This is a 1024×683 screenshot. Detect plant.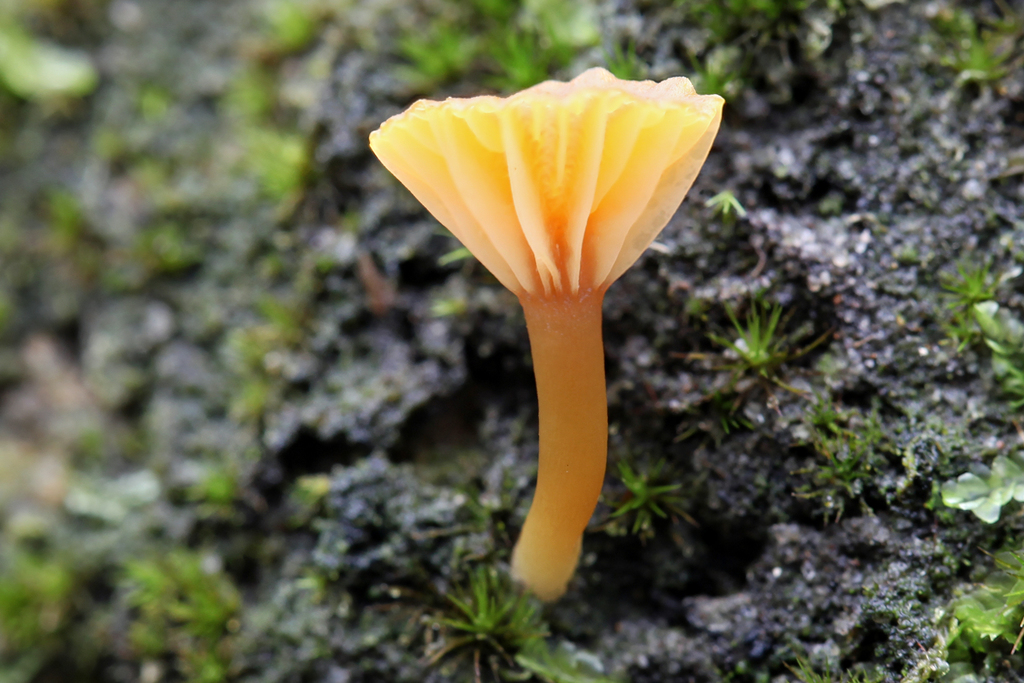
BBox(486, 26, 545, 99).
